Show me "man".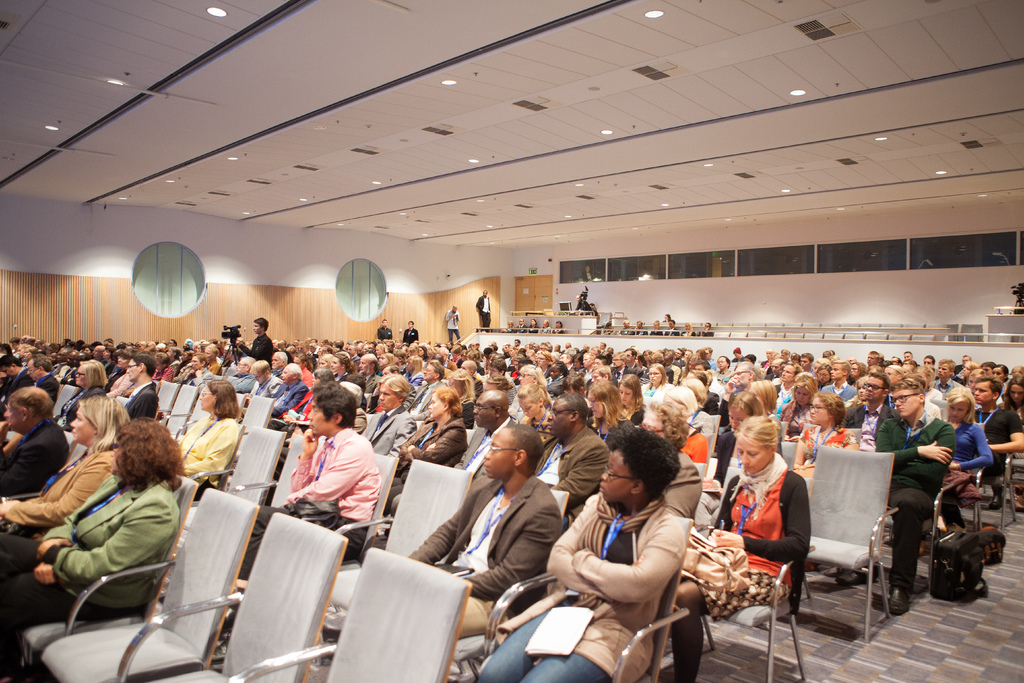
"man" is here: (x1=473, y1=289, x2=492, y2=331).
